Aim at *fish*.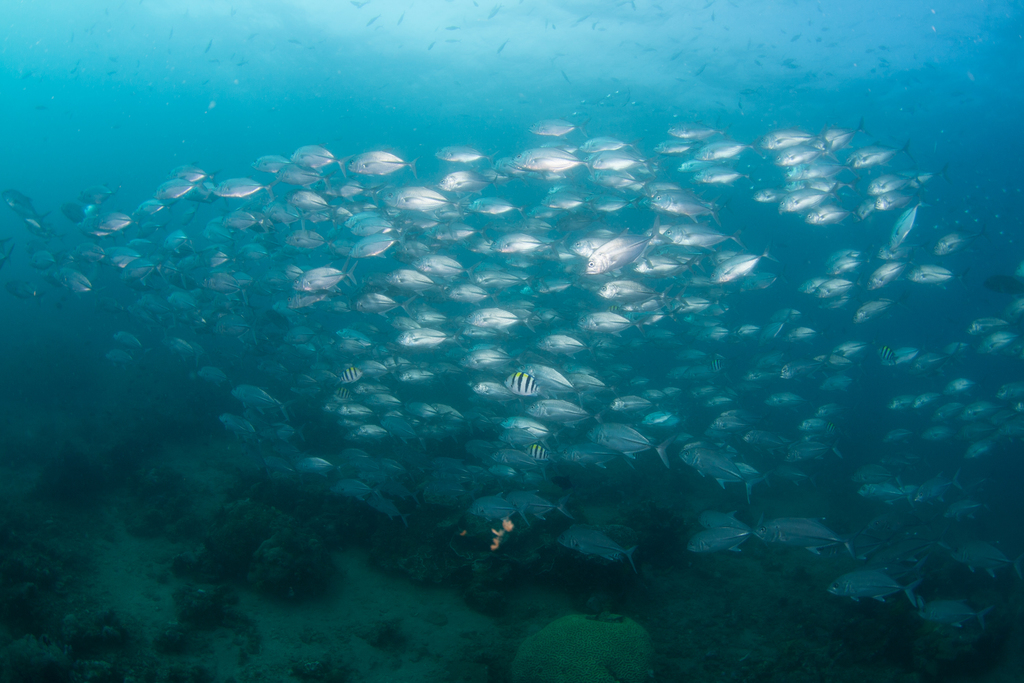
Aimed at (left=821, top=122, right=872, bottom=154).
